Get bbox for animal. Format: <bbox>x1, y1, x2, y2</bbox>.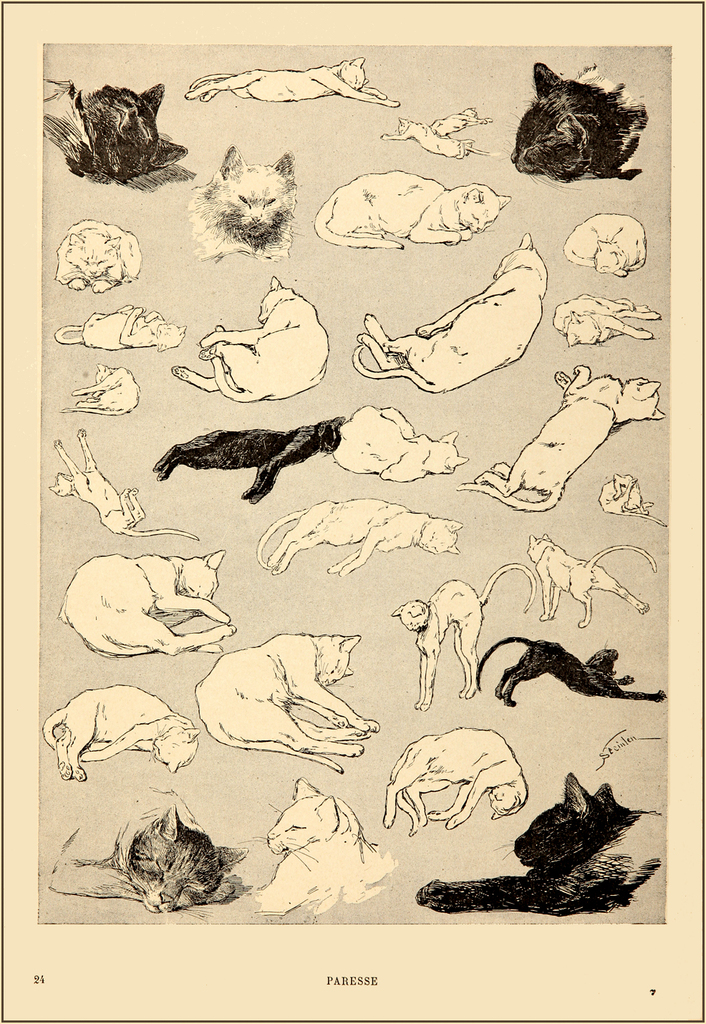
<bbox>258, 501, 453, 579</bbox>.
